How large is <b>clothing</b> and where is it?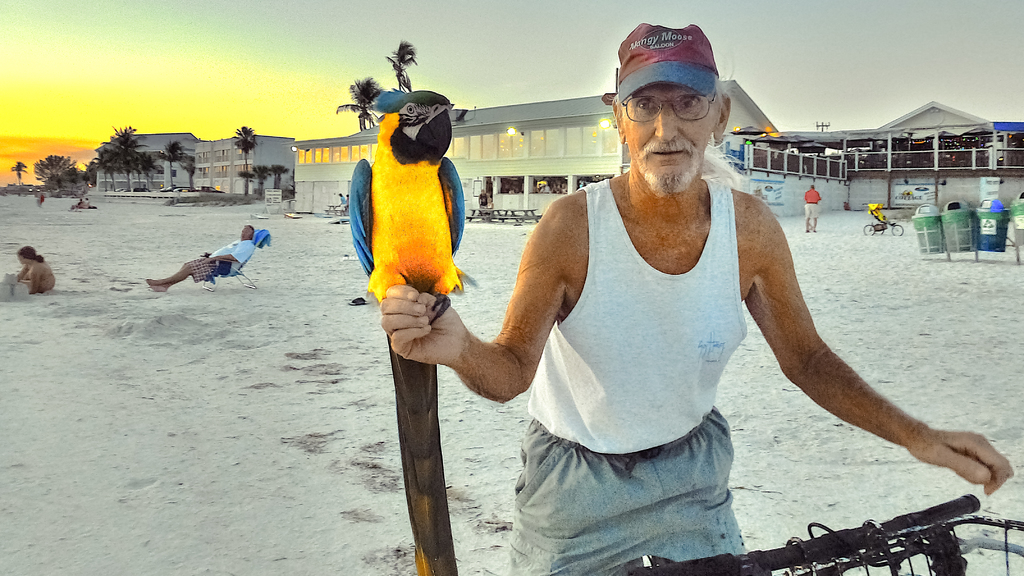
Bounding box: bbox=(486, 195, 495, 209).
